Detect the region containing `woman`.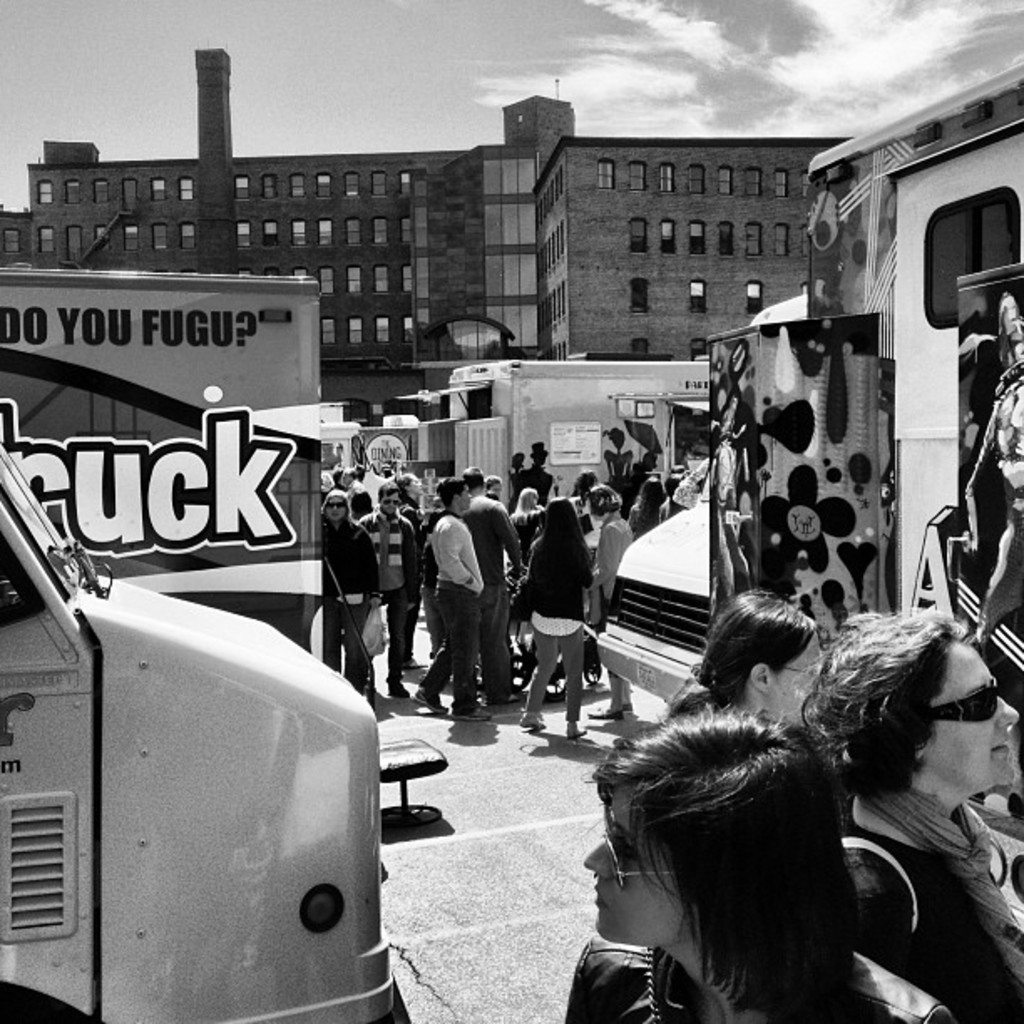
[318,490,380,704].
